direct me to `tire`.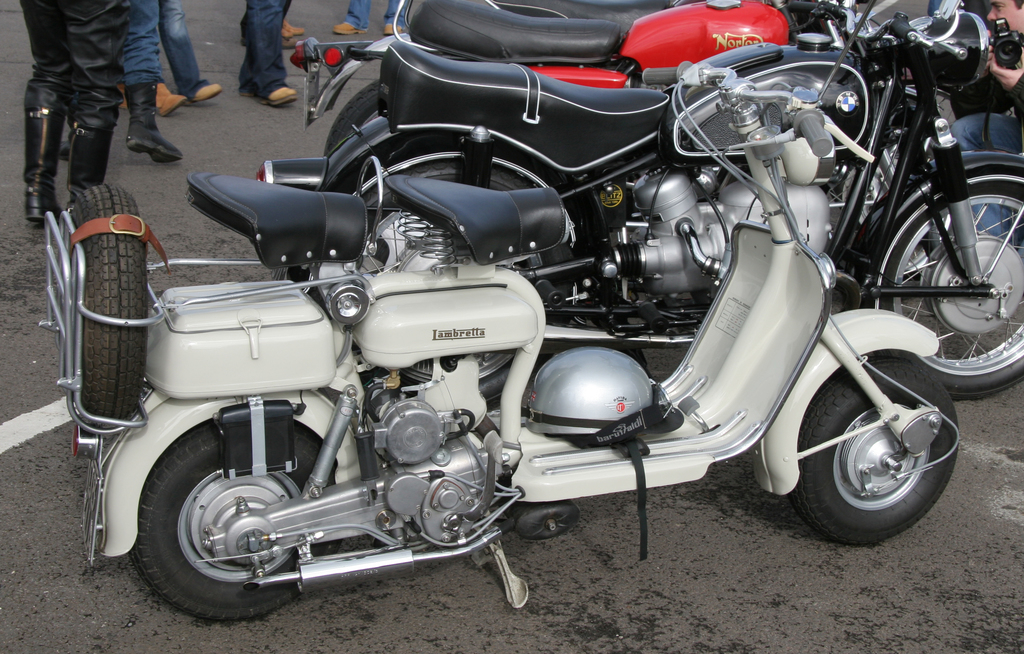
Direction: 883, 160, 1014, 381.
